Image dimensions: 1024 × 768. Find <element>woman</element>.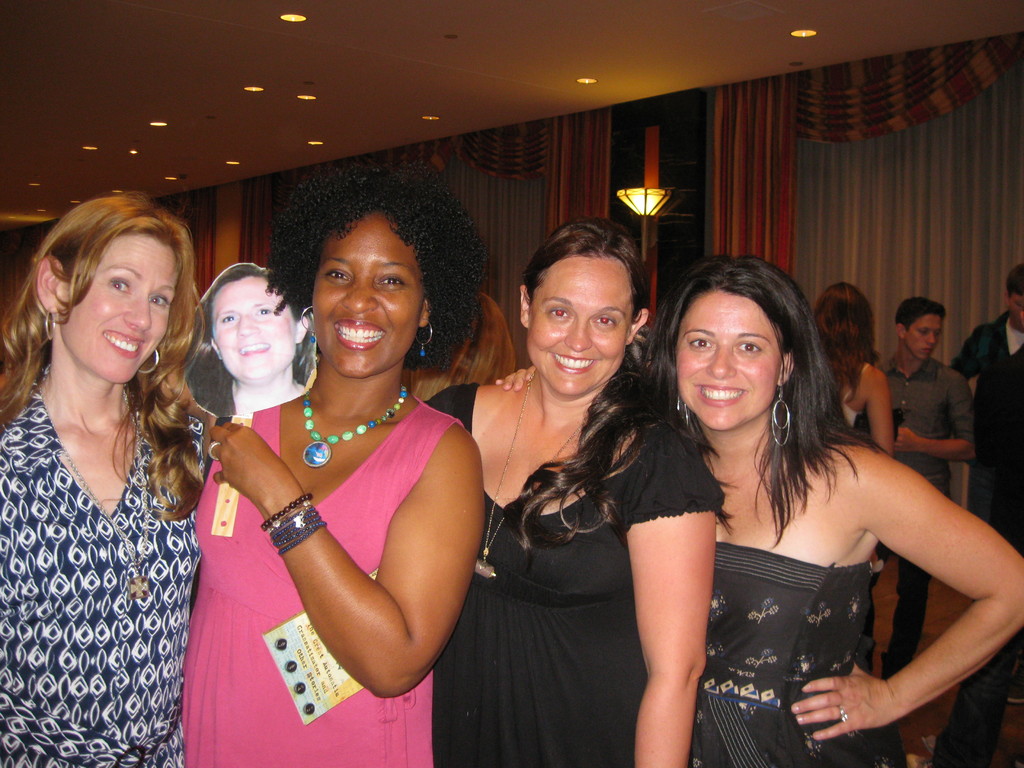
x1=488, y1=250, x2=1023, y2=767.
